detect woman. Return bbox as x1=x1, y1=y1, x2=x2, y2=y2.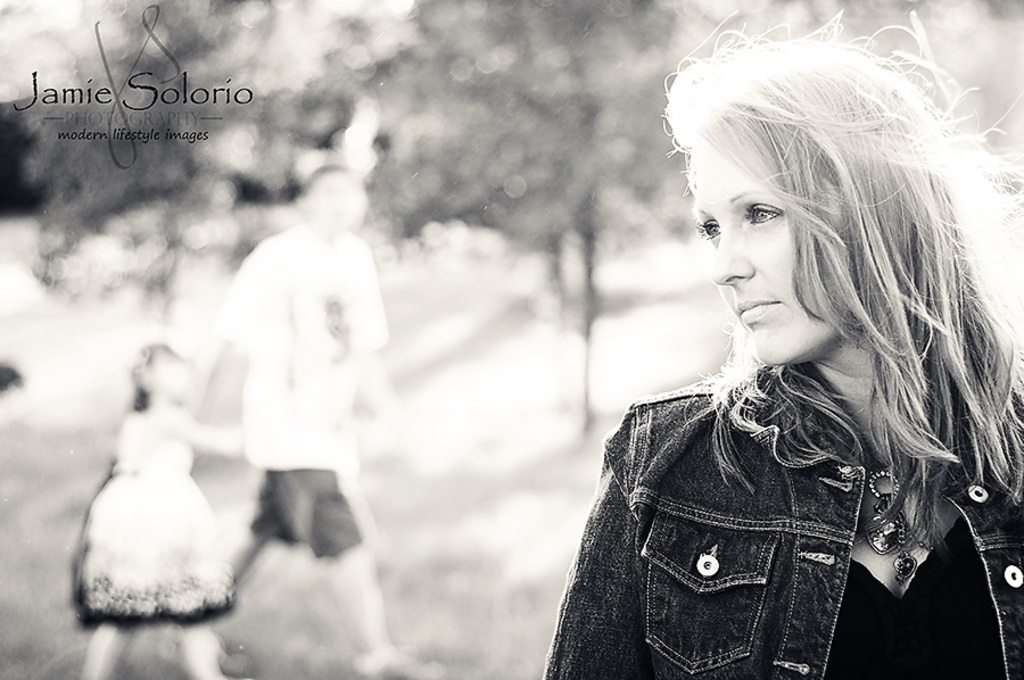
x1=528, y1=23, x2=1023, y2=679.
